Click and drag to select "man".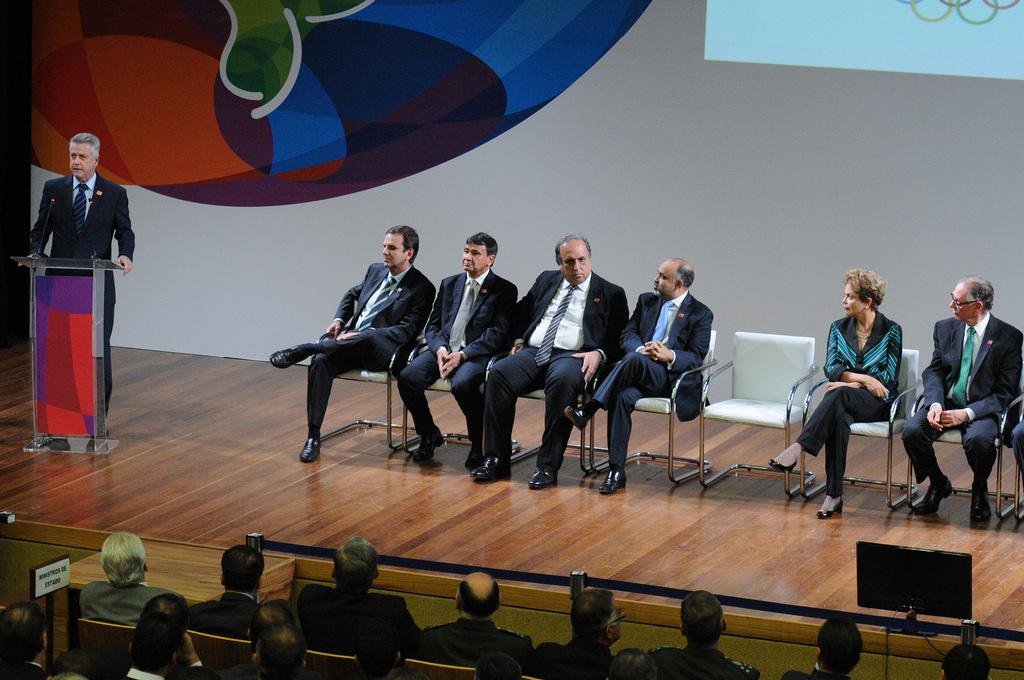
Selection: box(892, 270, 1023, 527).
